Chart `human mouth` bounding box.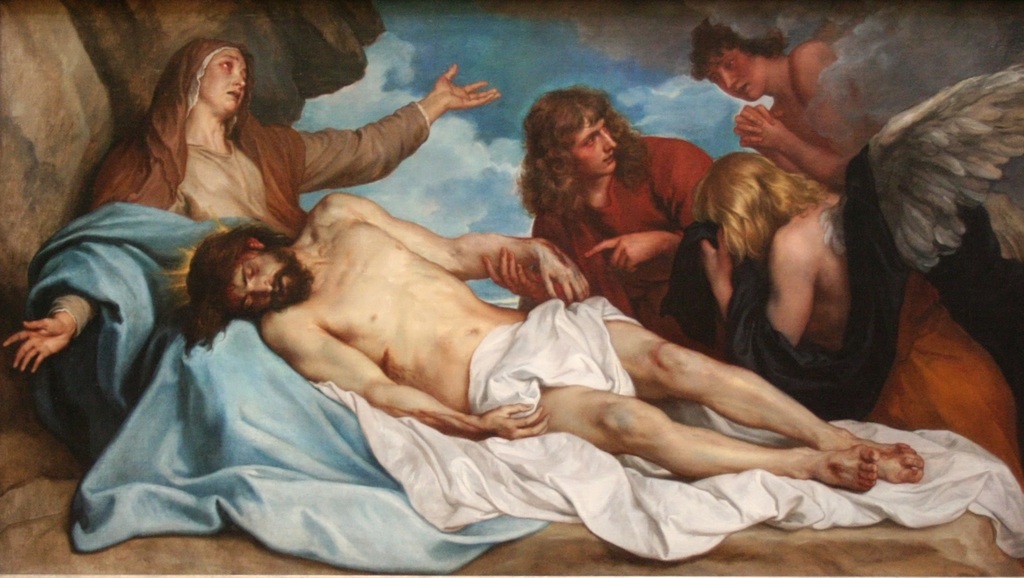
Charted: region(228, 93, 236, 95).
